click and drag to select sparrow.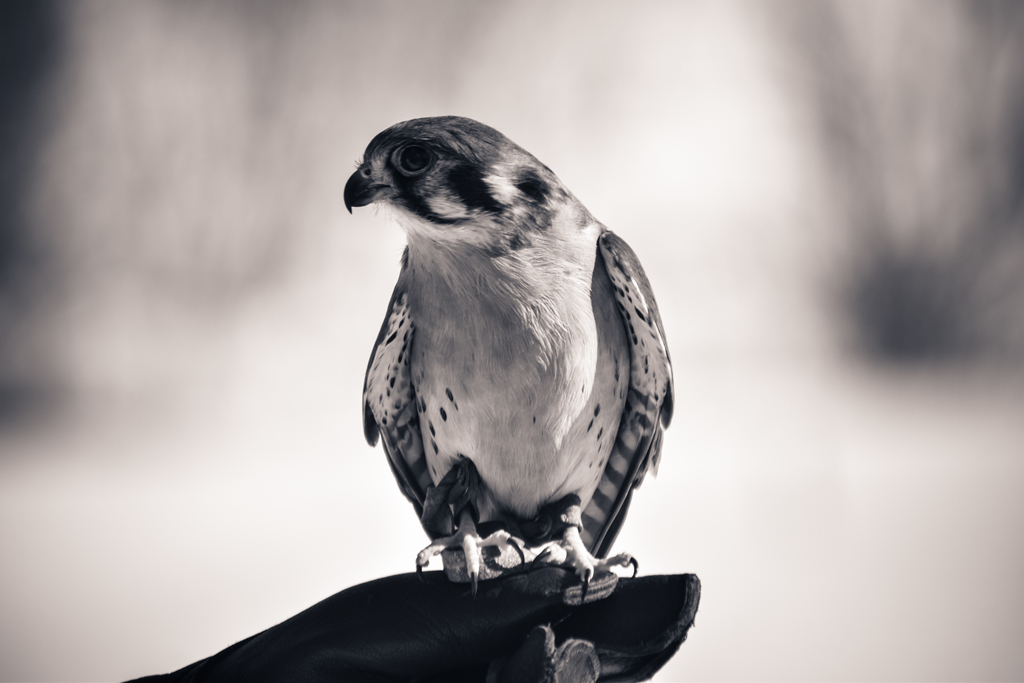
Selection: (x1=342, y1=114, x2=676, y2=603).
